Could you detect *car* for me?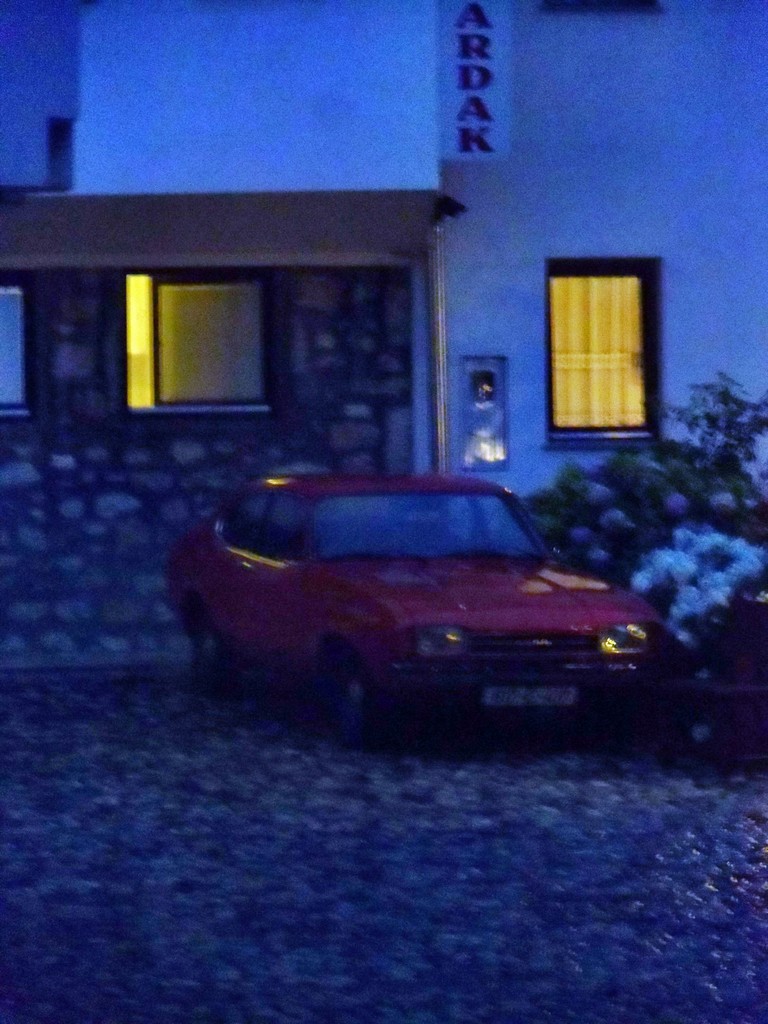
Detection result: [175,460,684,751].
